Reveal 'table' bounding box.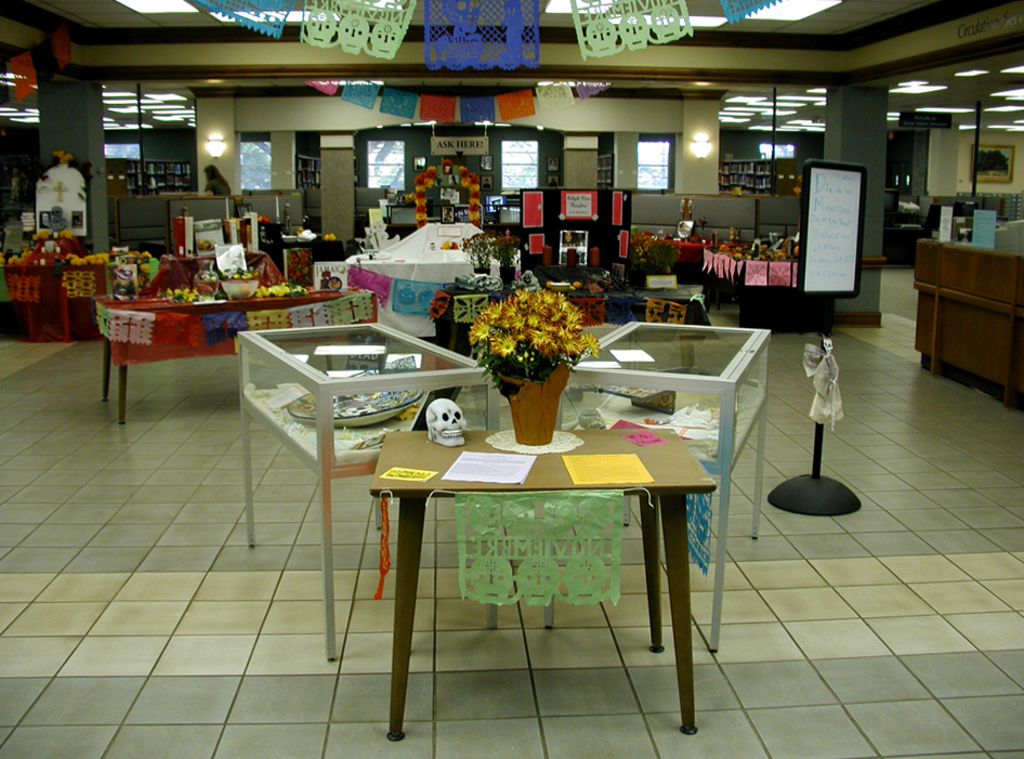
Revealed: bbox=(364, 426, 720, 738).
